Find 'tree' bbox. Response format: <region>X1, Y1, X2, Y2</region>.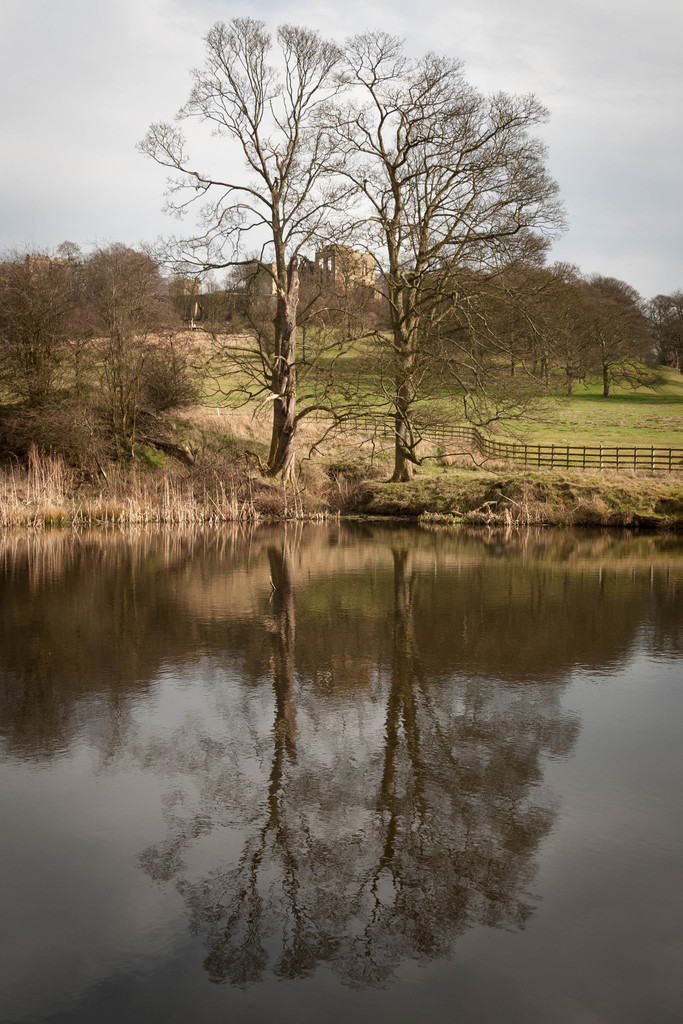
<region>35, 196, 218, 495</region>.
